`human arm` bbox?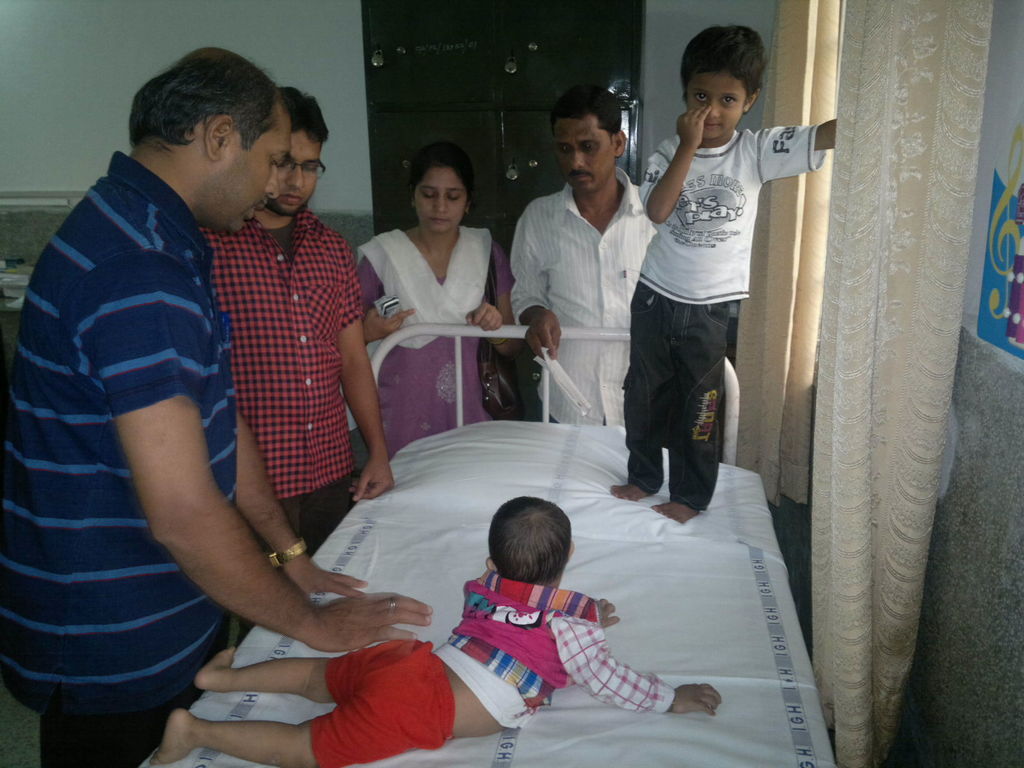
rect(593, 594, 620, 631)
